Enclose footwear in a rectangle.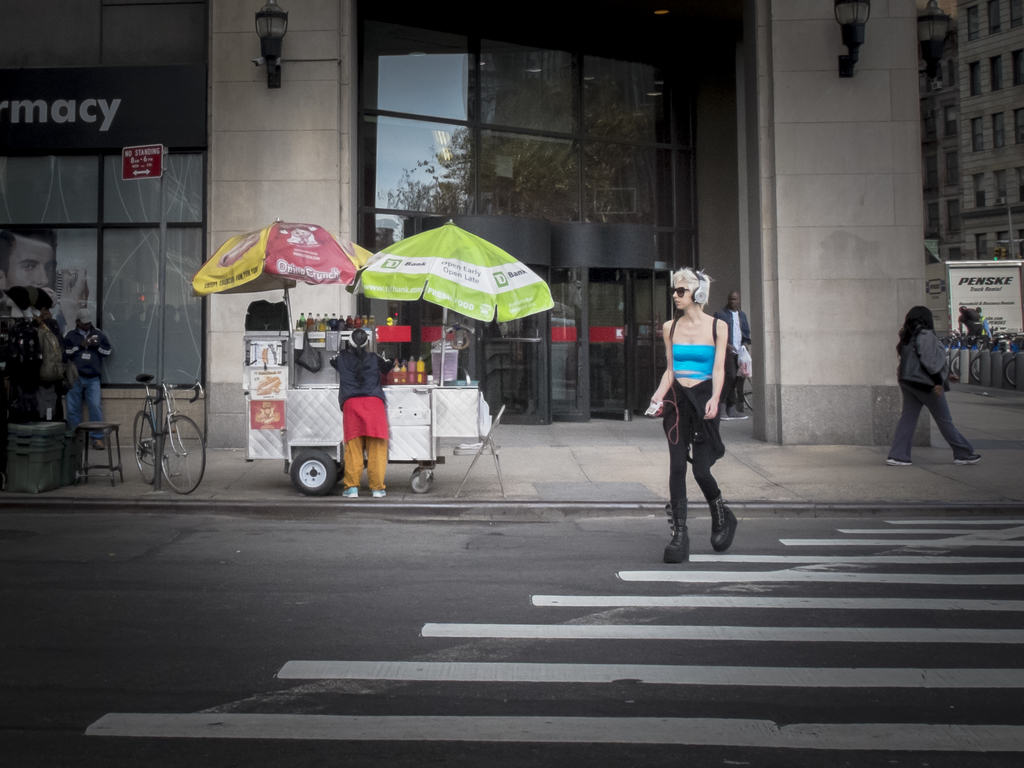
select_region(88, 435, 108, 454).
